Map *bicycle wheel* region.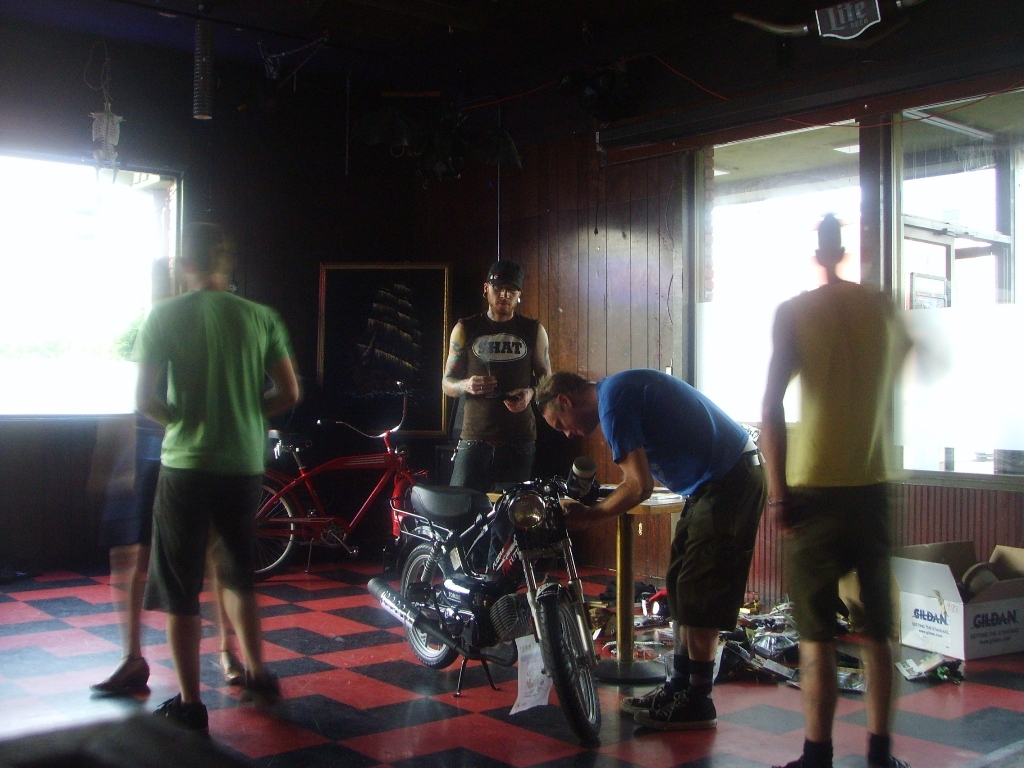
Mapped to 385,474,431,556.
